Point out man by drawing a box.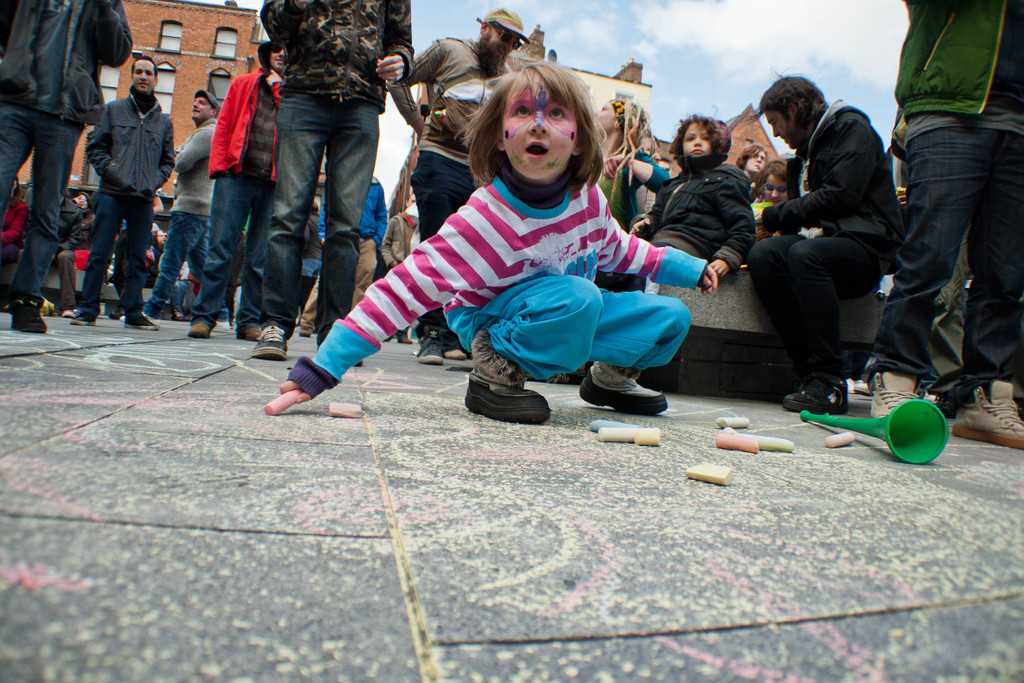
<box>748,74,914,413</box>.
